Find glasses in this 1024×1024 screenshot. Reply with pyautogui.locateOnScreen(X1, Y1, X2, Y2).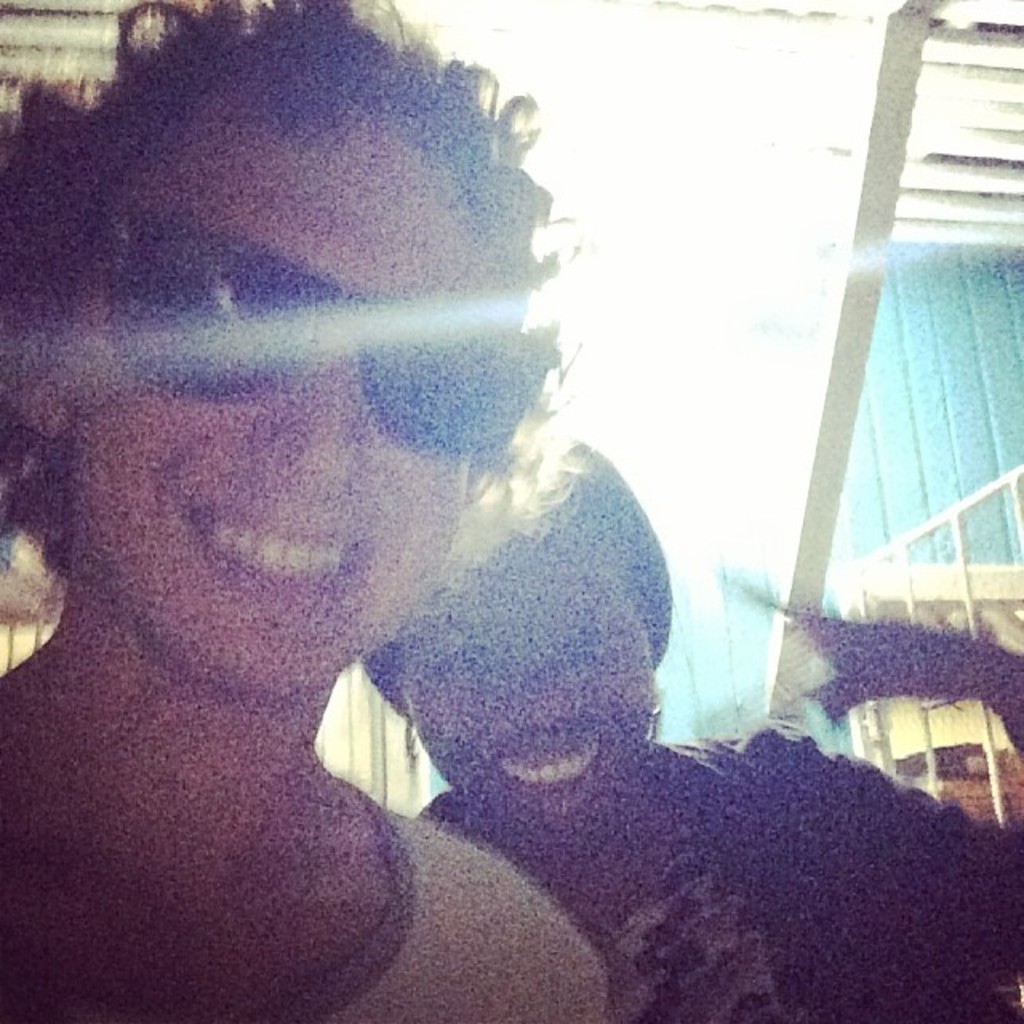
pyautogui.locateOnScreen(64, 203, 560, 474).
